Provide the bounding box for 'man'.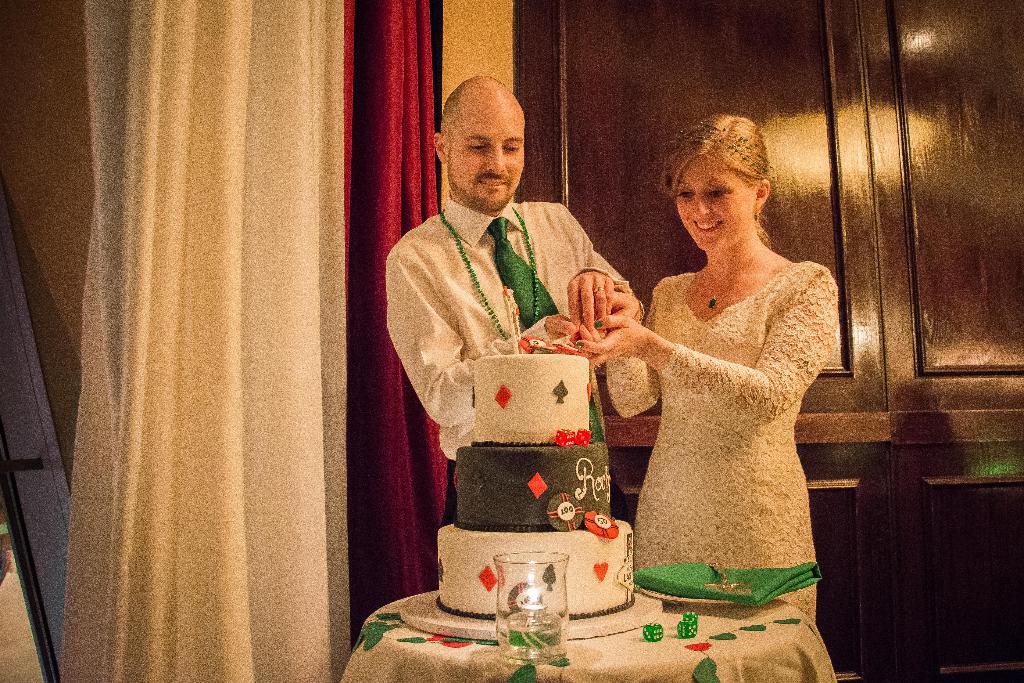
<box>385,69,644,491</box>.
